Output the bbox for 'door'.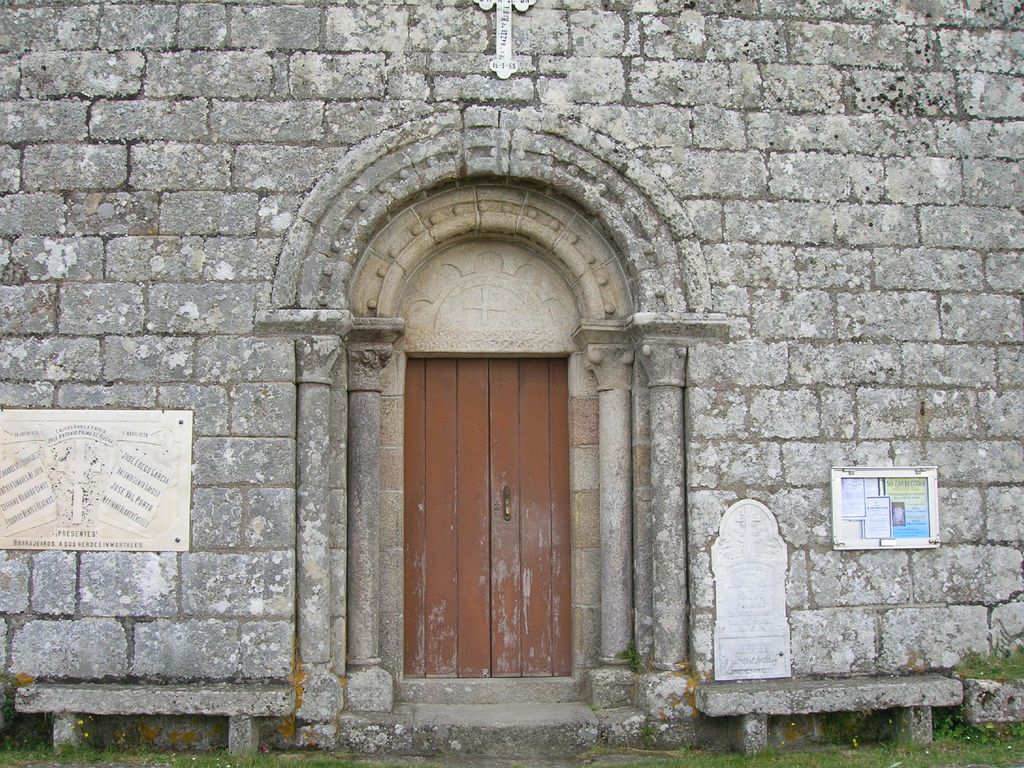
401:360:572:680.
